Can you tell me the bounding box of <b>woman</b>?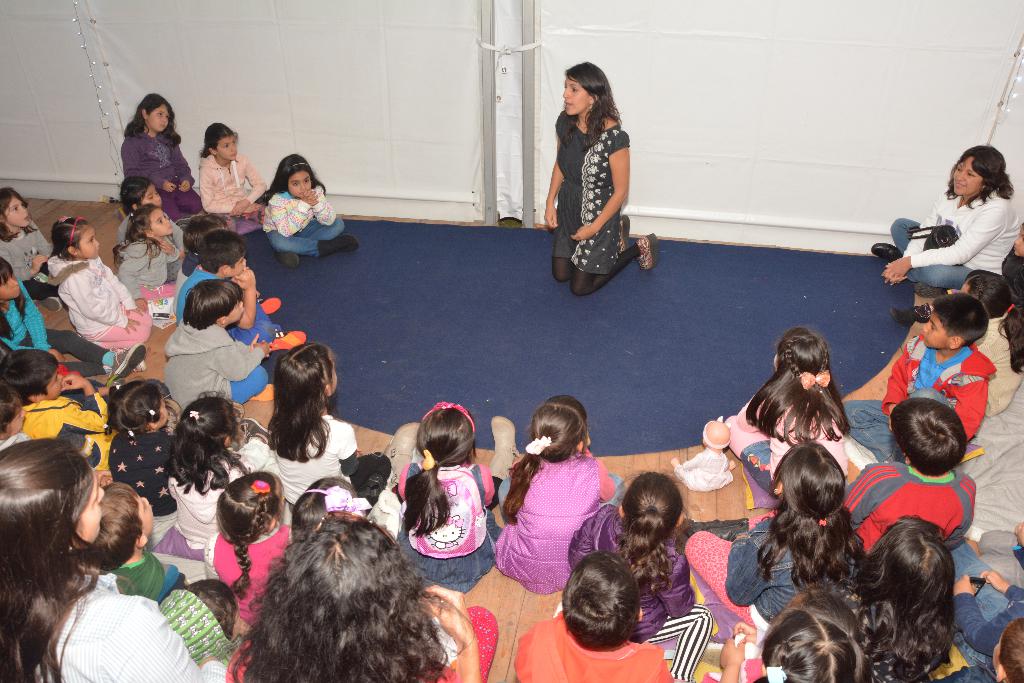
Rect(548, 66, 652, 295).
